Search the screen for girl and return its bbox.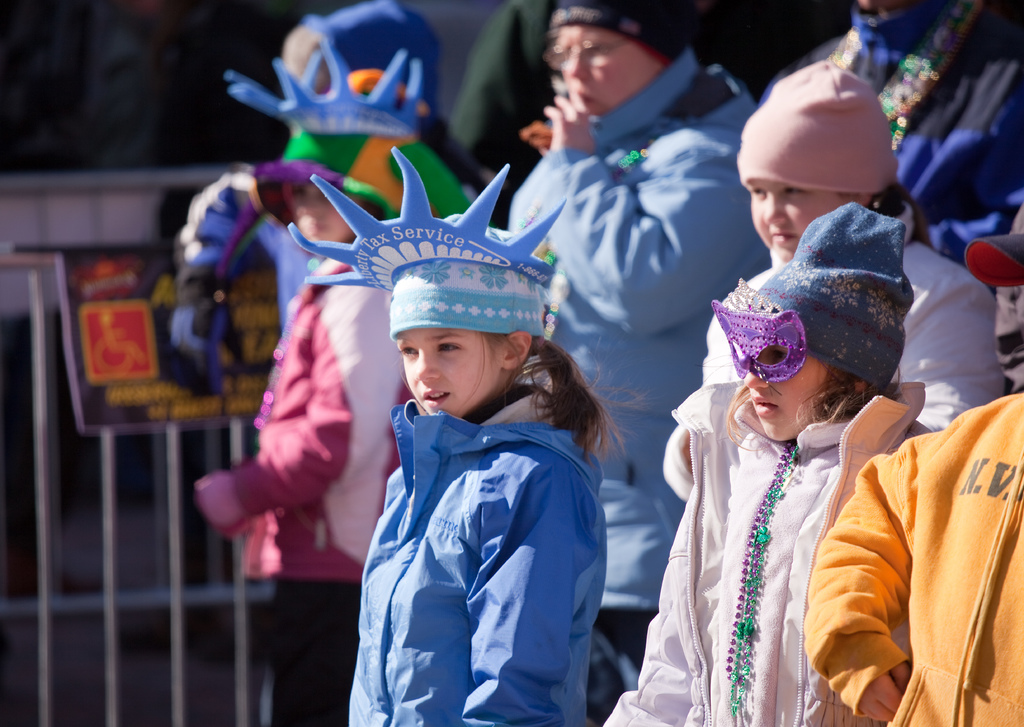
Found: region(604, 201, 934, 721).
